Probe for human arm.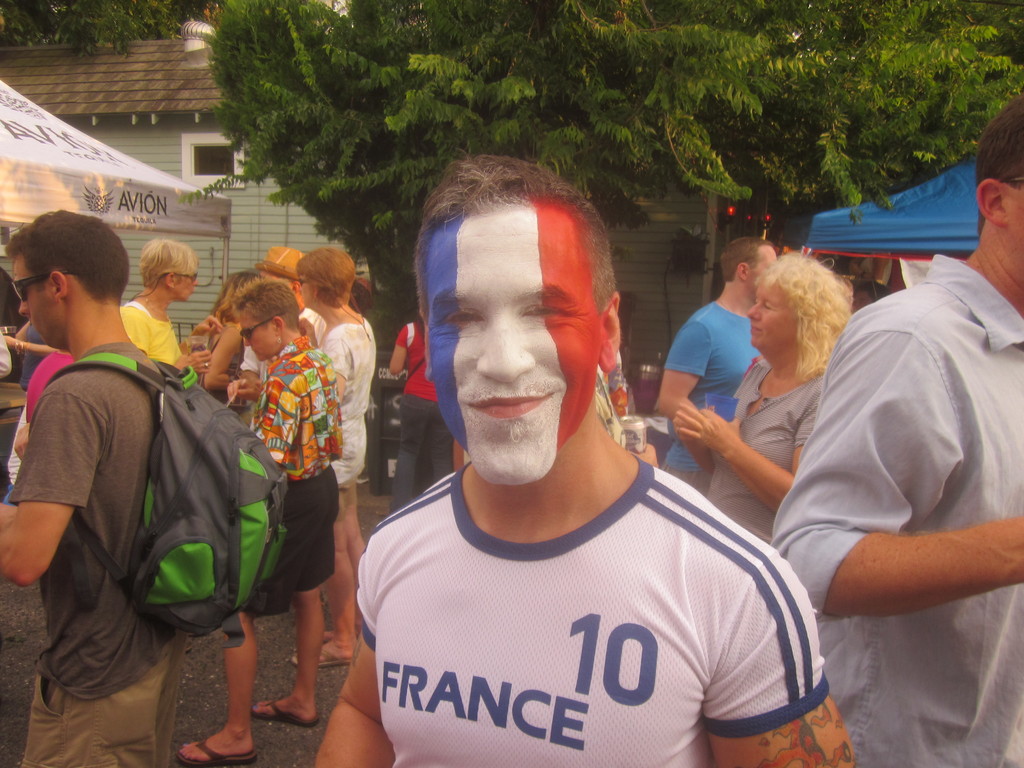
Probe result: [258, 379, 292, 471].
